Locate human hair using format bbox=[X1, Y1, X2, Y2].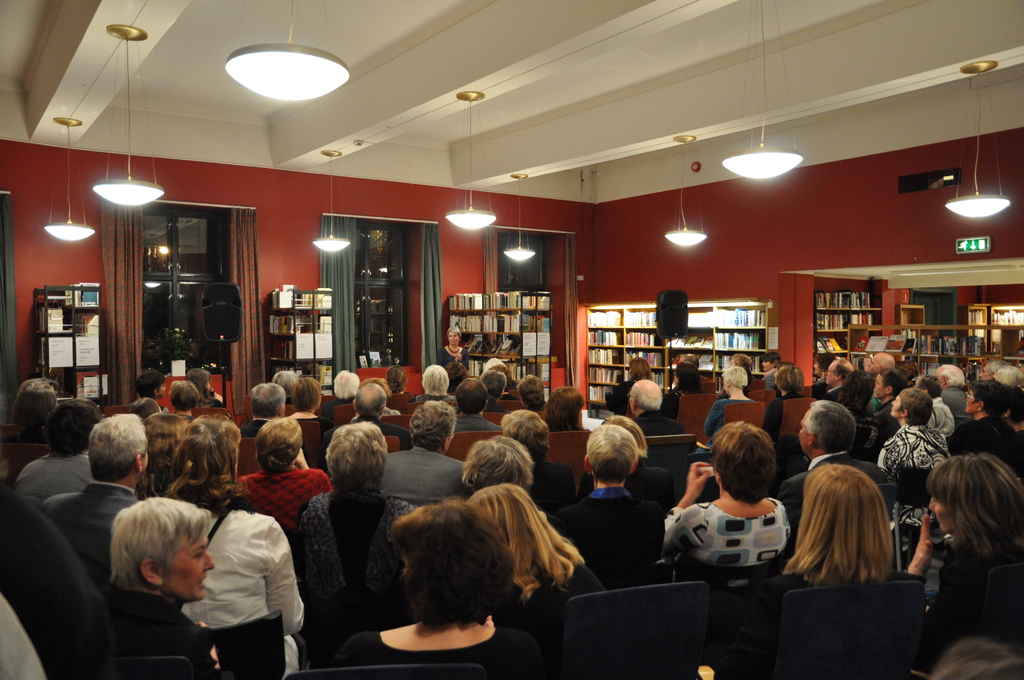
bbox=[706, 425, 788, 503].
